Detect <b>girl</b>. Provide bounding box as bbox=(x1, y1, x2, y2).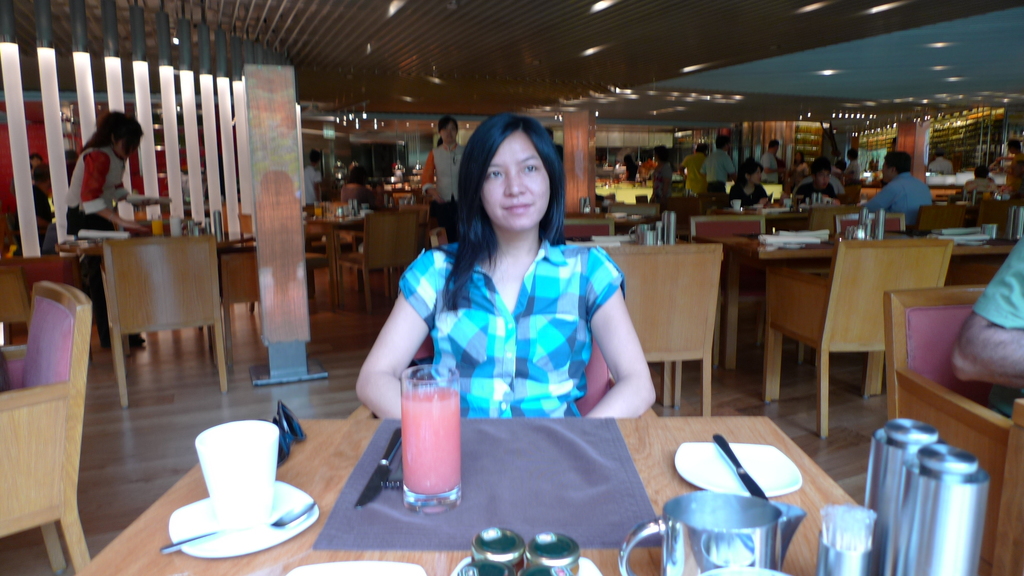
bbox=(356, 111, 659, 418).
